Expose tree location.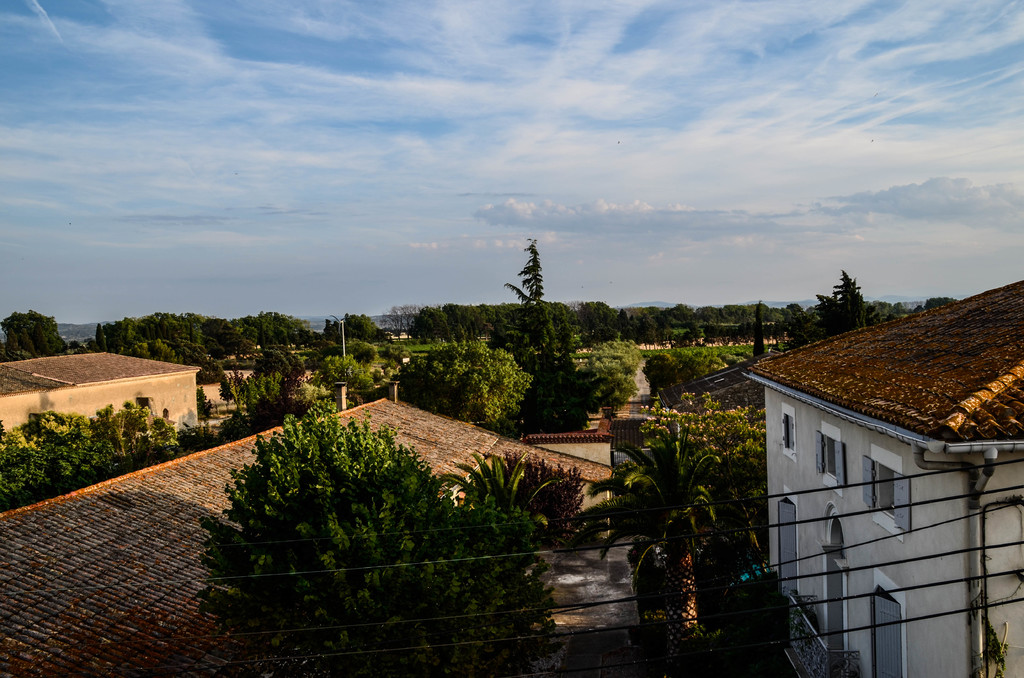
Exposed at rect(626, 297, 660, 341).
